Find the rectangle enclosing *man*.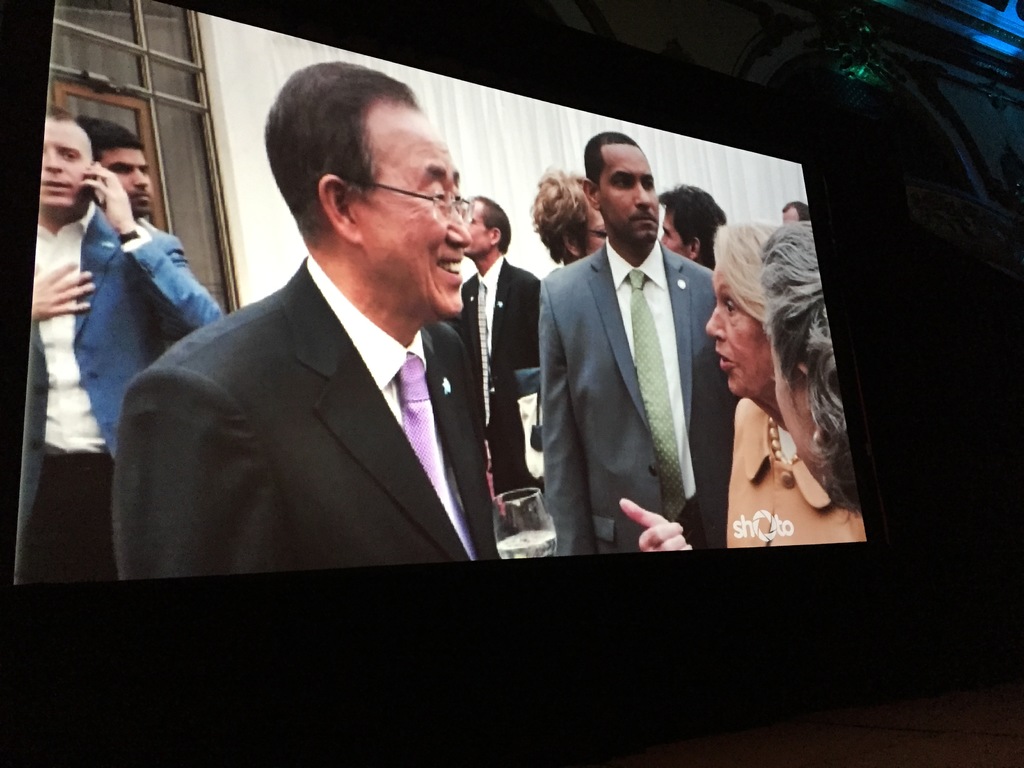
crop(14, 108, 227, 585).
